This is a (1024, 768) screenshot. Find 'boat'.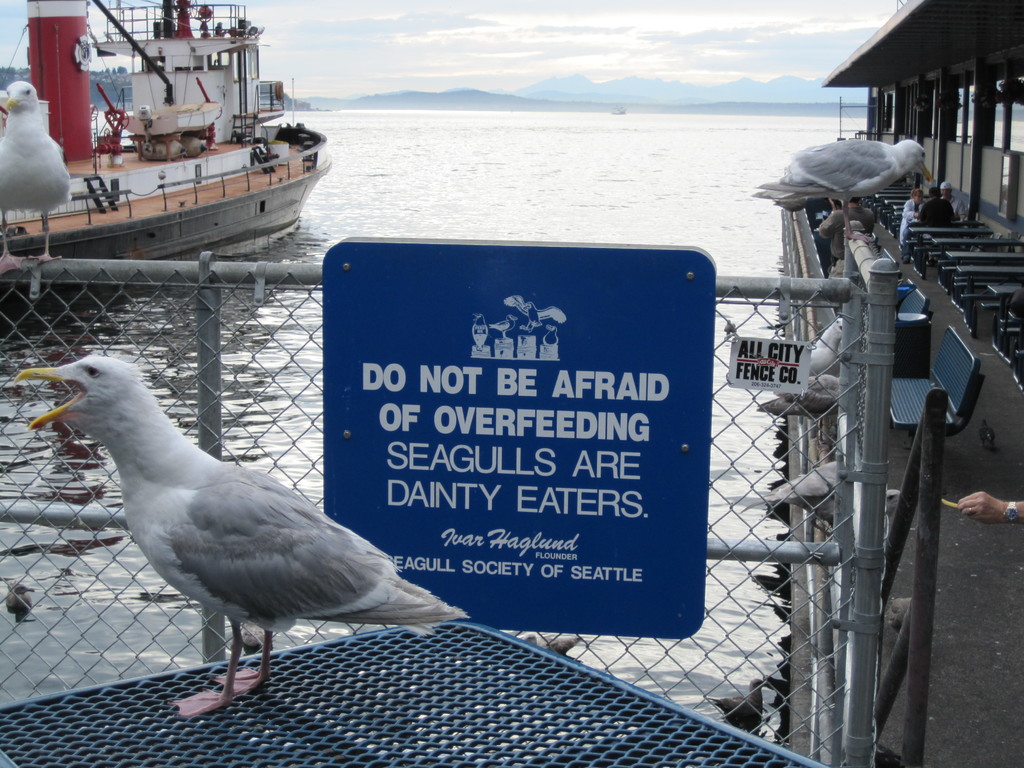
Bounding box: (x1=13, y1=12, x2=353, y2=248).
